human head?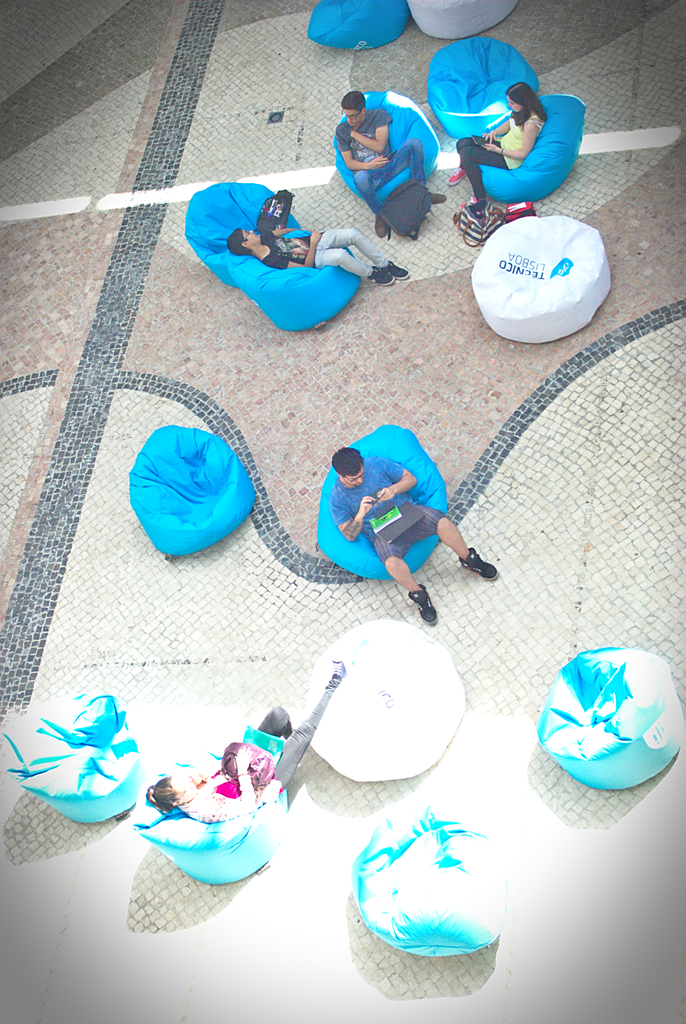
bbox=[224, 227, 262, 257]
